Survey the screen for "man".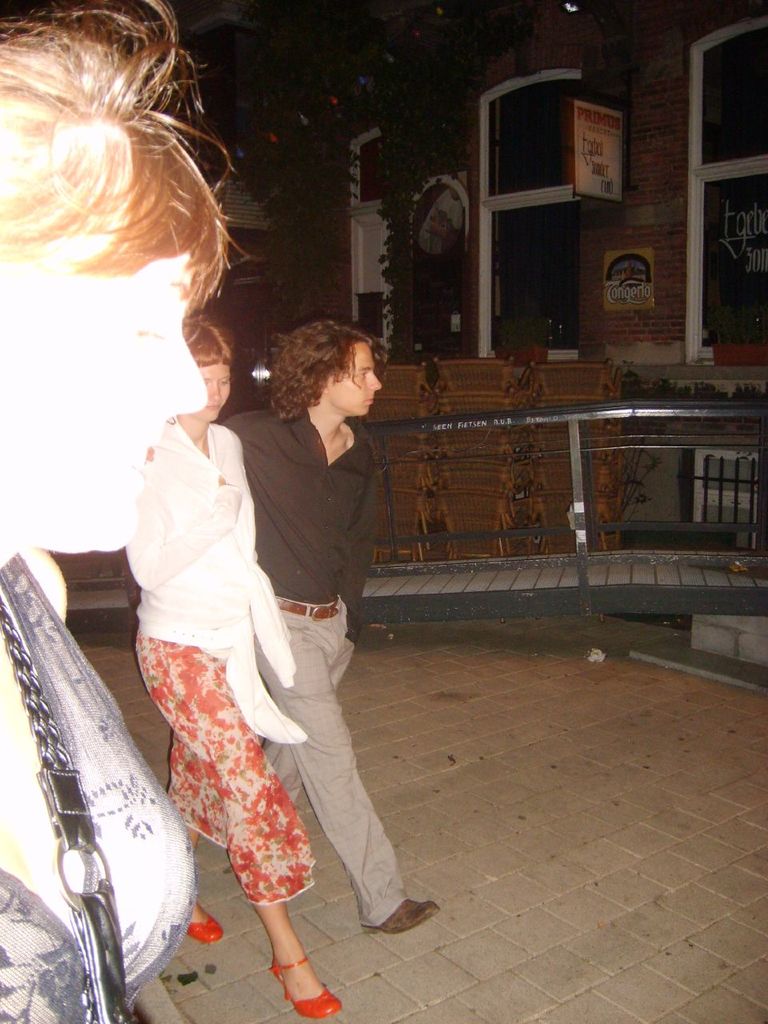
Survey found: Rect(206, 266, 409, 973).
